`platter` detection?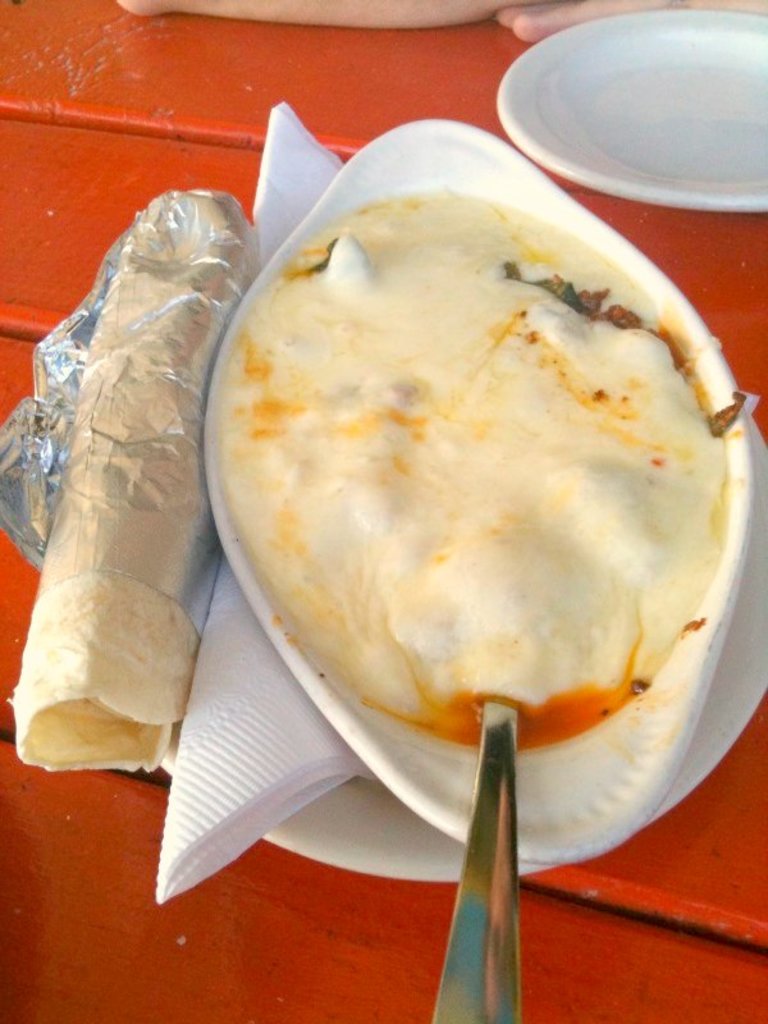
locate(506, 6, 767, 207)
